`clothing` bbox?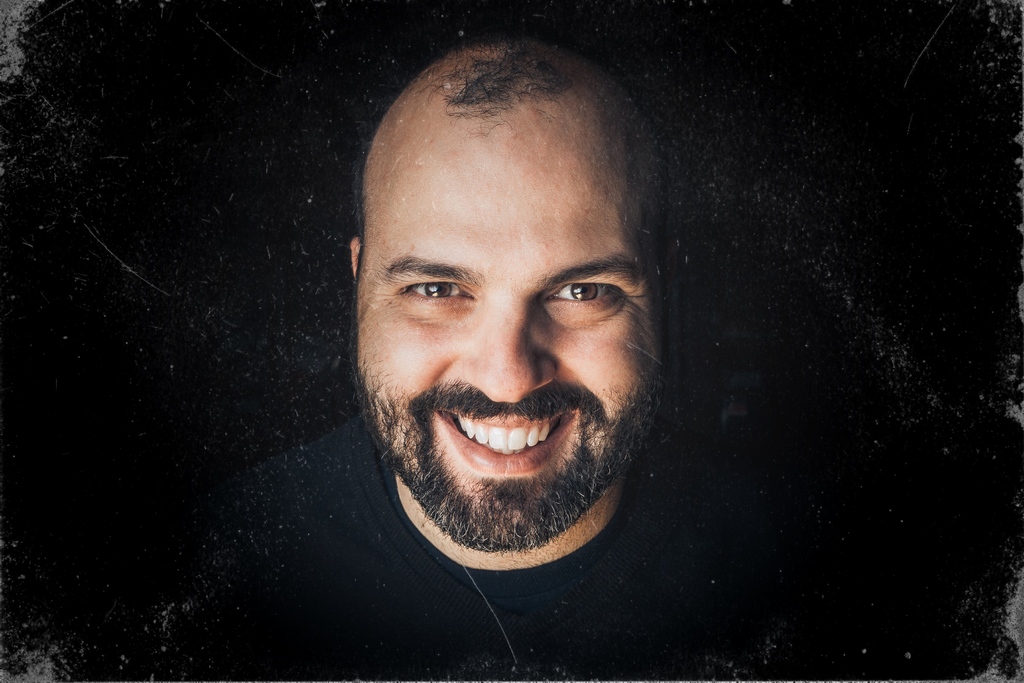
pyautogui.locateOnScreen(60, 488, 912, 682)
